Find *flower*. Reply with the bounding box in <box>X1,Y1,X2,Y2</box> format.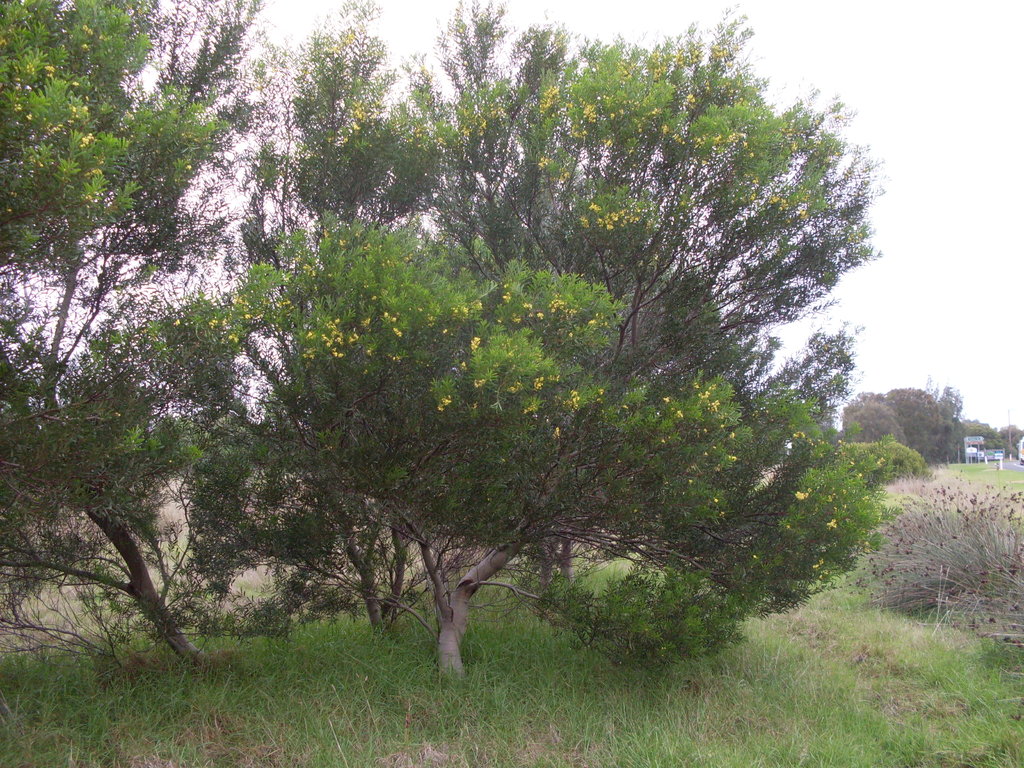
<box>783,519,795,532</box>.
